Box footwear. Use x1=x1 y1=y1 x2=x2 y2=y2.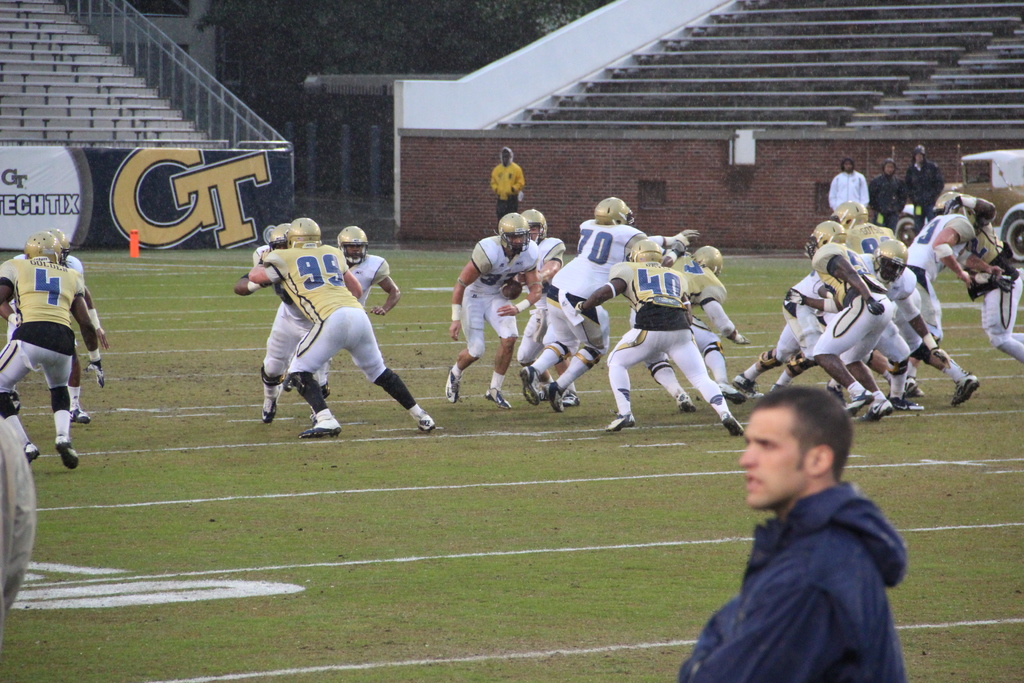
x1=26 y1=441 x2=39 y2=462.
